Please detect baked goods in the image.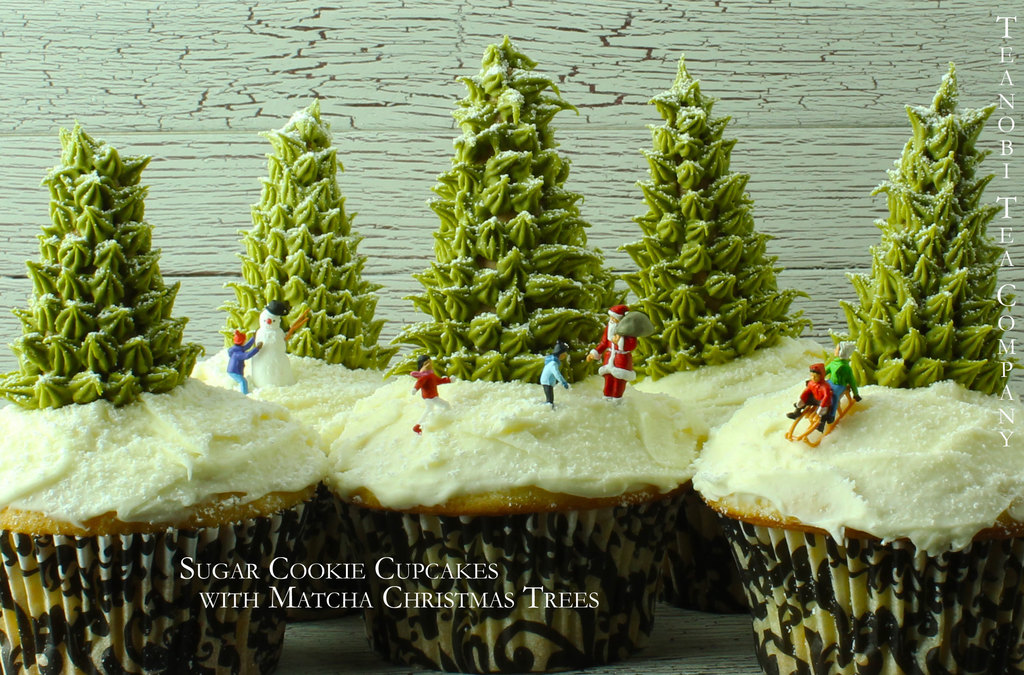
bbox=[689, 354, 1023, 663].
